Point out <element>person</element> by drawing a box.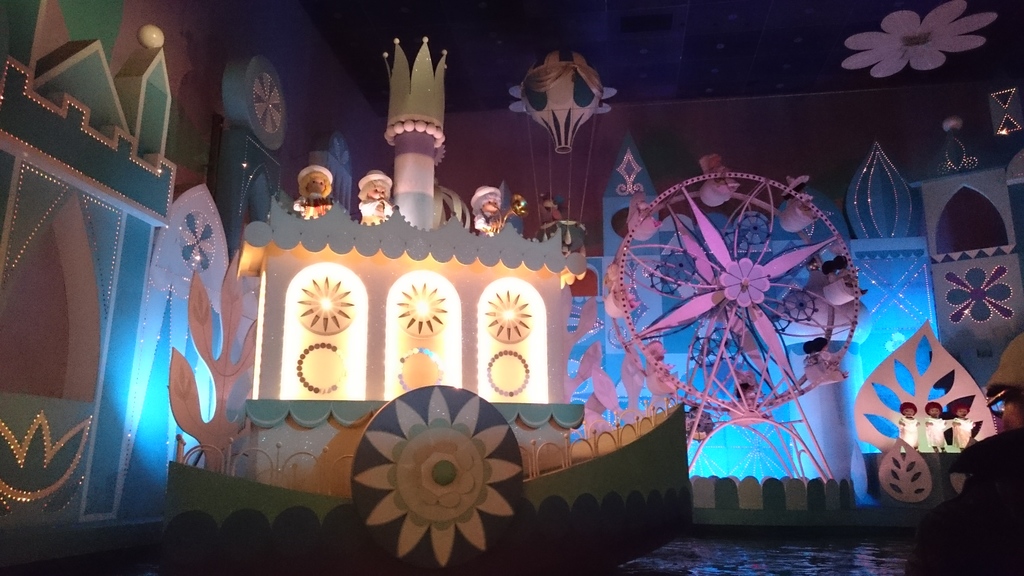
{"left": 468, "top": 182, "right": 496, "bottom": 240}.
